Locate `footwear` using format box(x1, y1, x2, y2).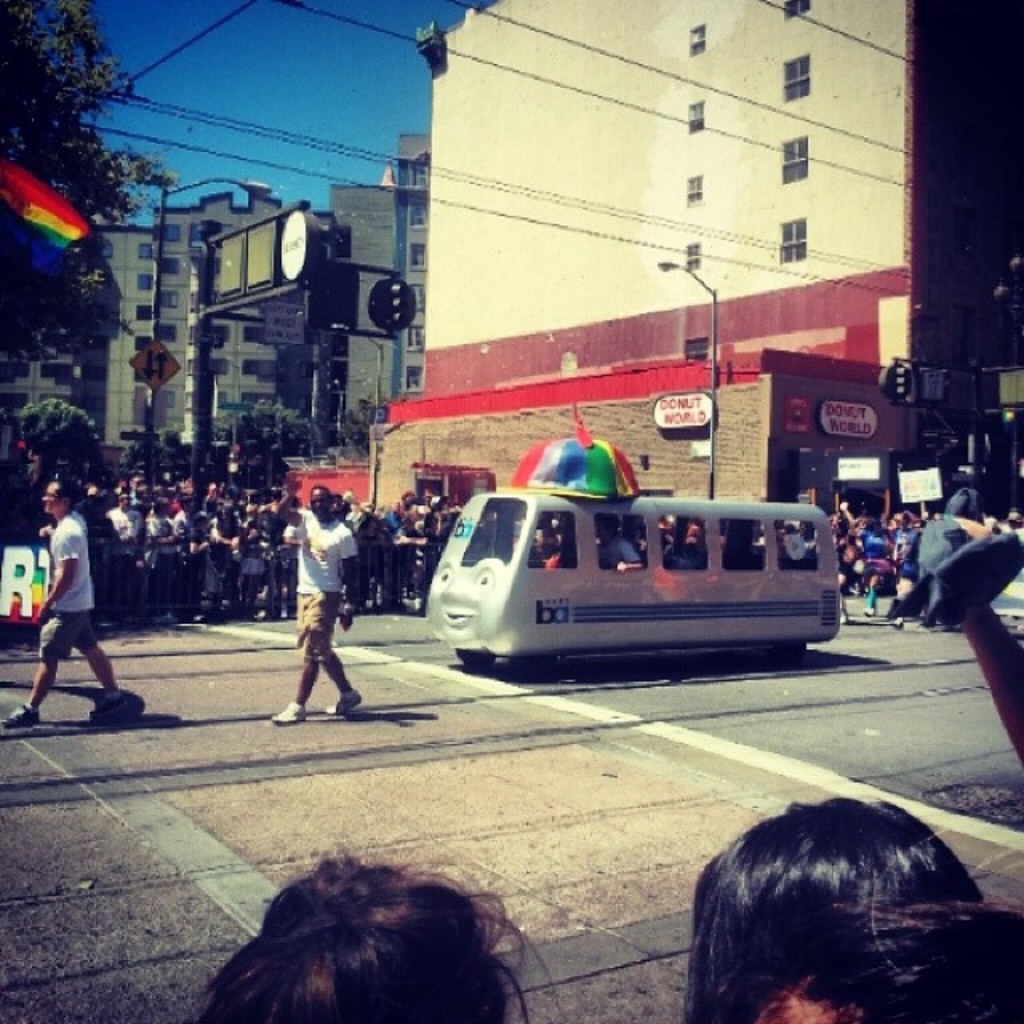
box(862, 605, 875, 614).
